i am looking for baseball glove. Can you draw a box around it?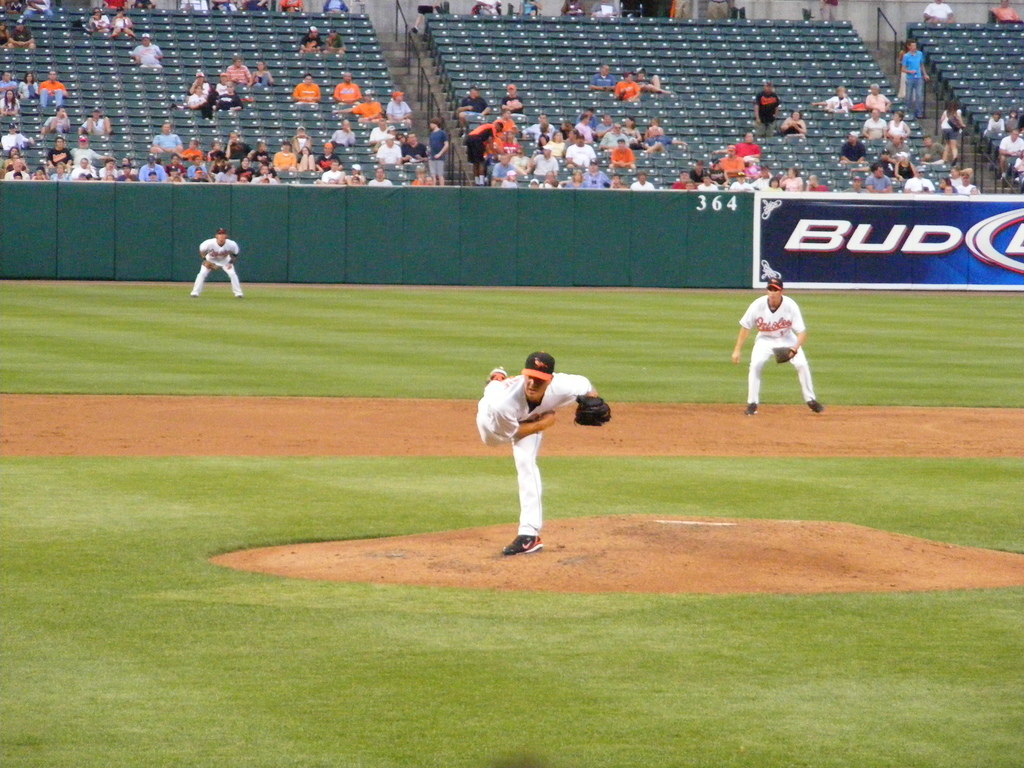
Sure, the bounding box is select_region(570, 396, 612, 427).
